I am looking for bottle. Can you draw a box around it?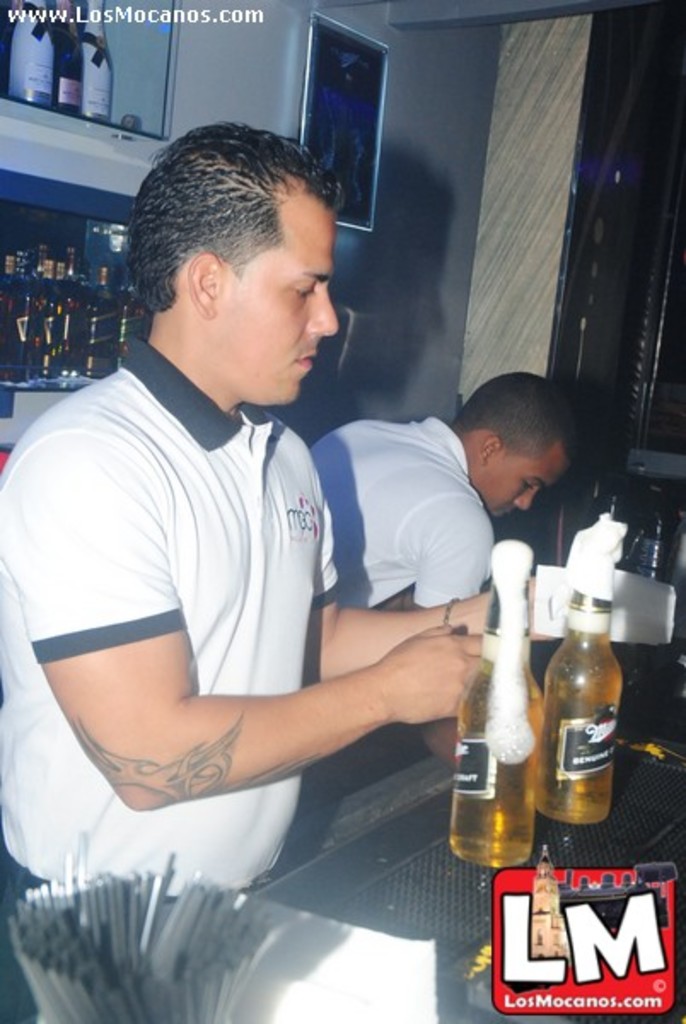
Sure, the bounding box is 10 0 49 111.
